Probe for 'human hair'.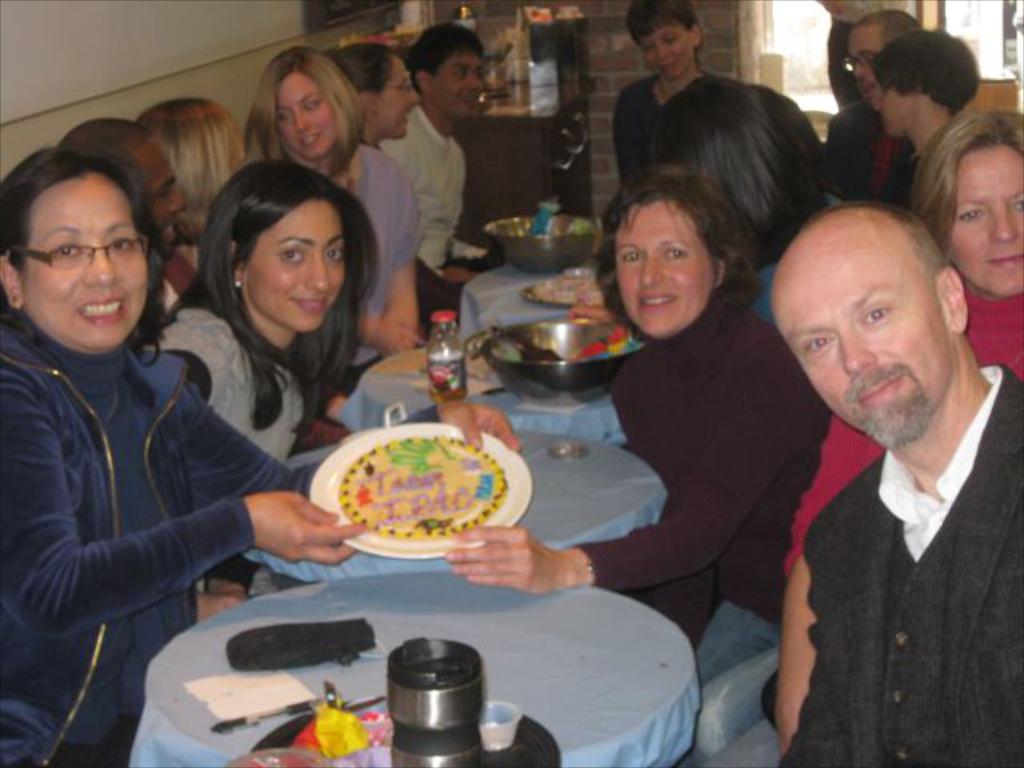
Probe result: 630:86:843:288.
